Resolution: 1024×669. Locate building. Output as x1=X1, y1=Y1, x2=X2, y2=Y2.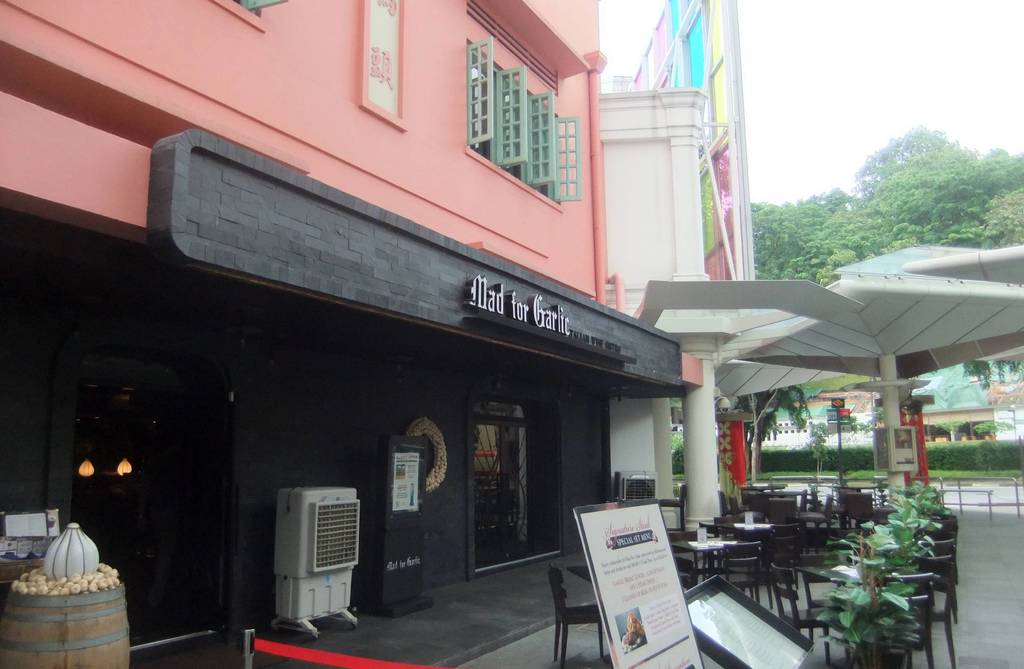
x1=594, y1=0, x2=1023, y2=540.
